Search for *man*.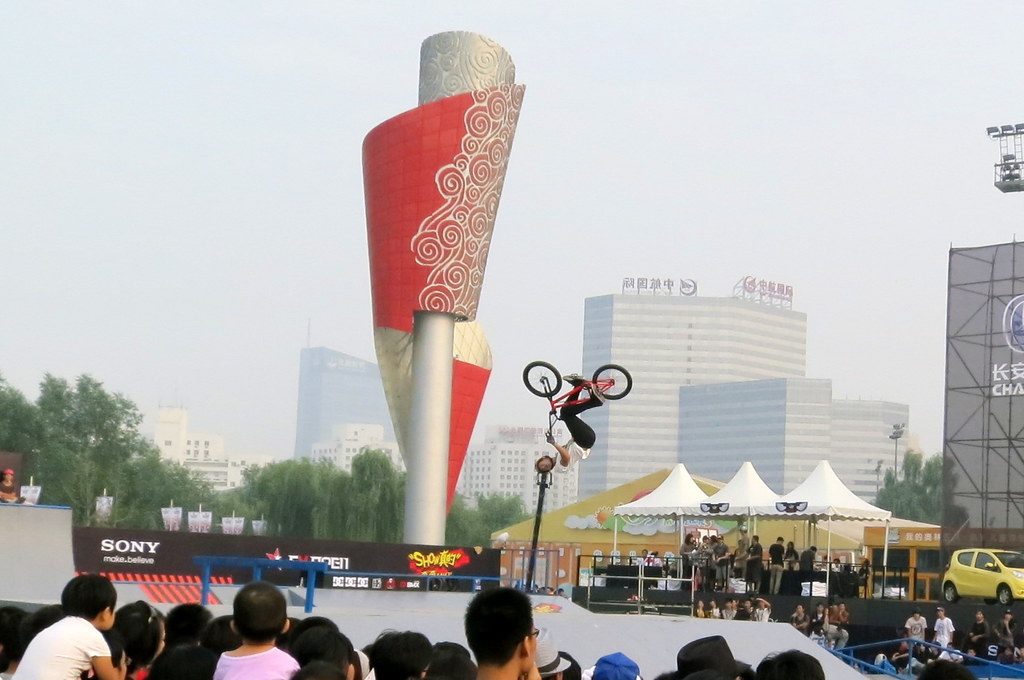
Found at (x1=460, y1=587, x2=541, y2=679).
